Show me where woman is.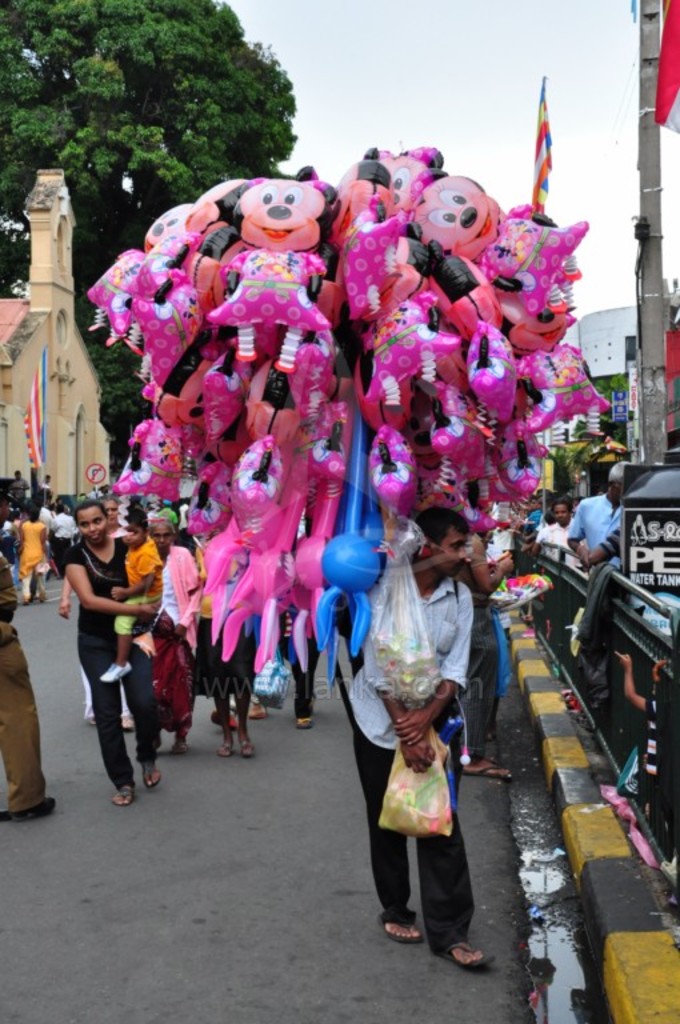
woman is at <box>53,487,181,832</box>.
